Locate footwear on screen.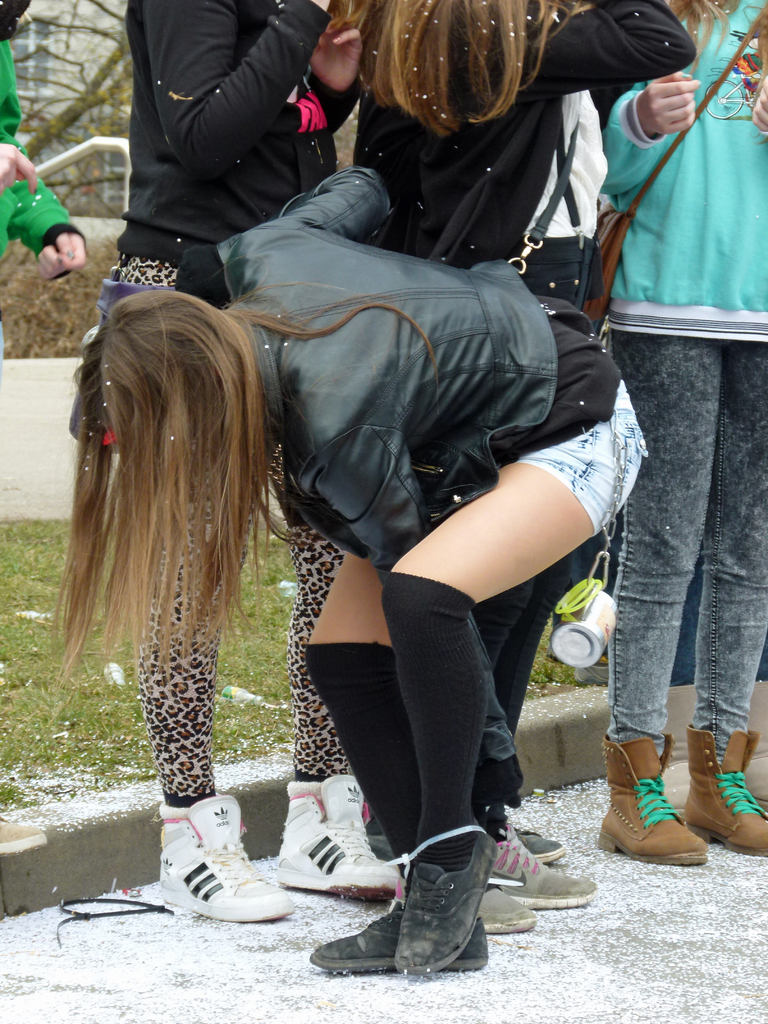
On screen at [474,879,534,935].
